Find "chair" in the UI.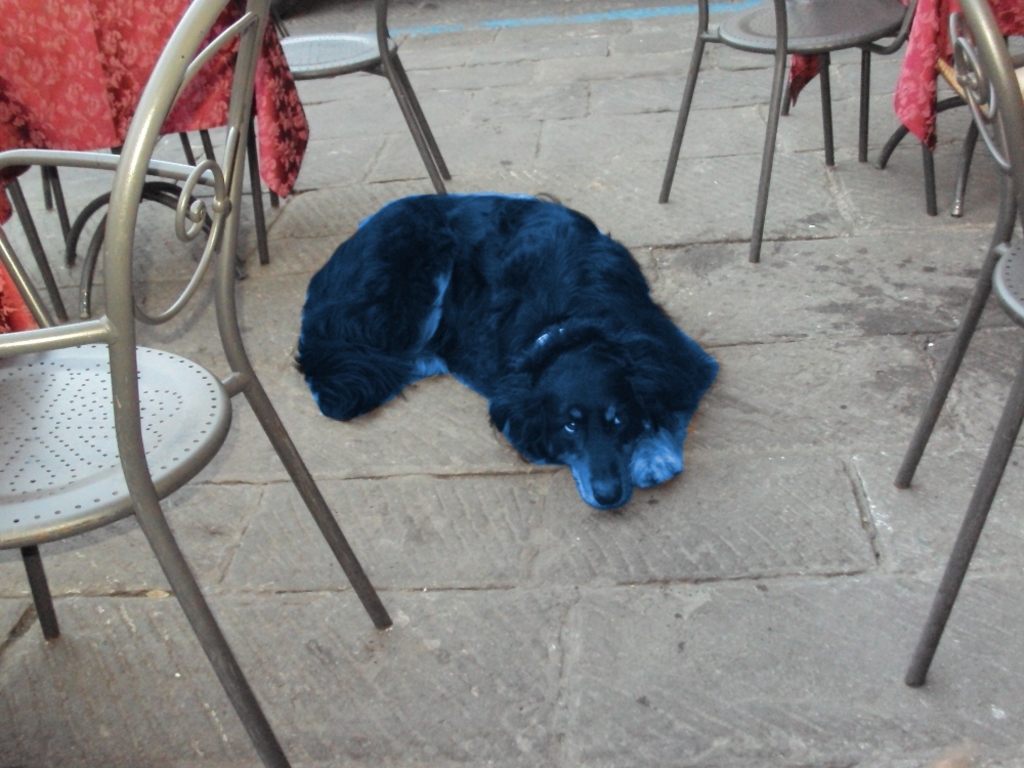
UI element at [x1=244, y1=0, x2=450, y2=252].
